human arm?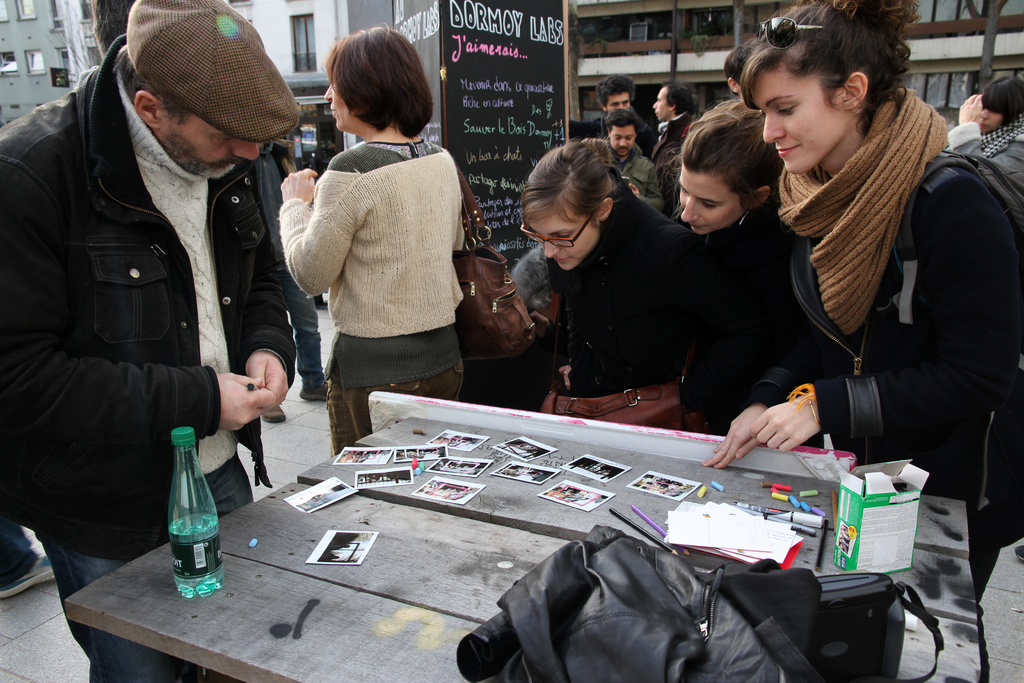
box=[745, 172, 1023, 457]
